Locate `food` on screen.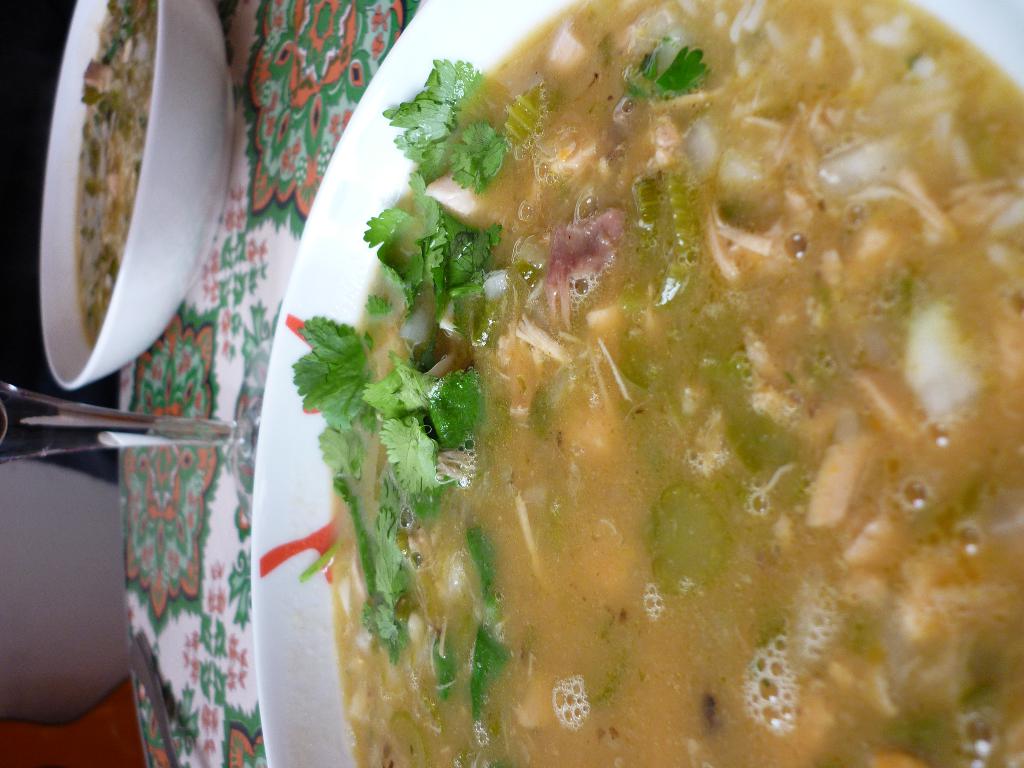
On screen at <region>74, 0, 161, 352</region>.
